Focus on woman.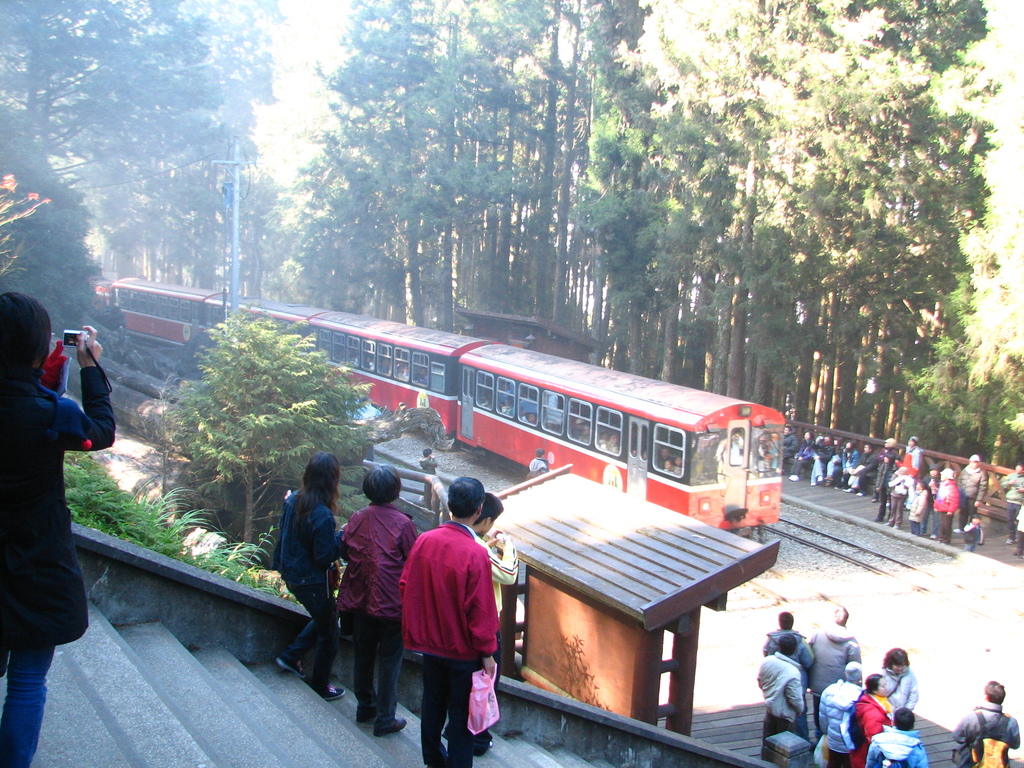
Focused at BBox(829, 433, 844, 488).
